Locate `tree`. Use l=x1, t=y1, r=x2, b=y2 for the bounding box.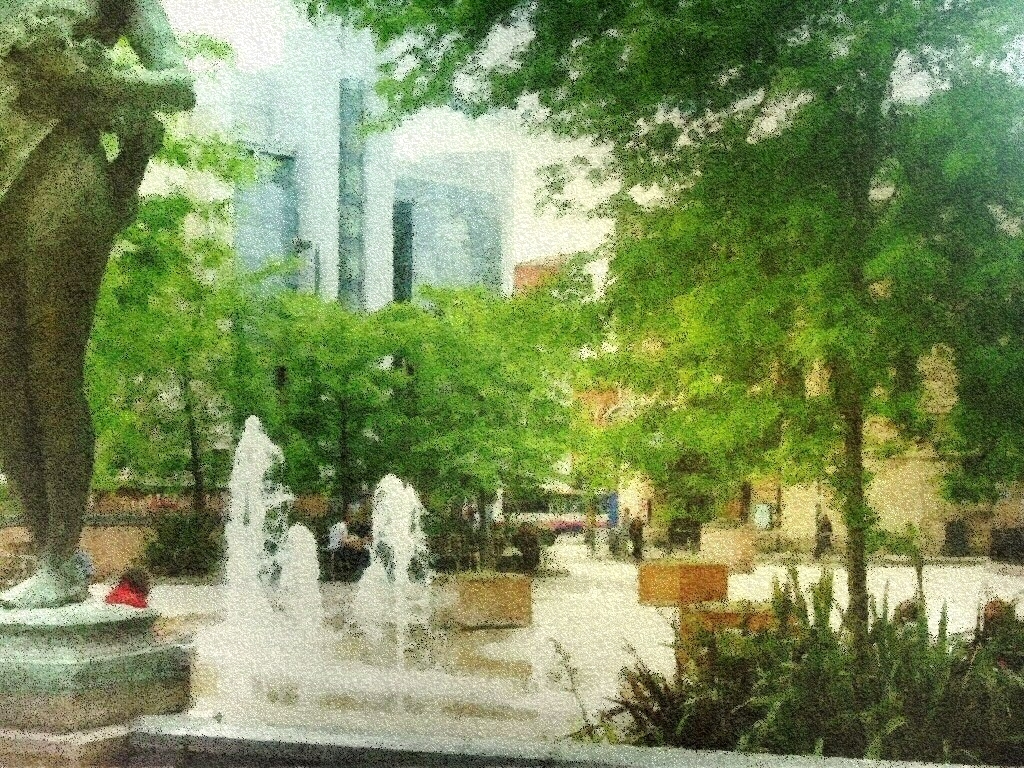
l=956, t=228, r=1023, b=498.
